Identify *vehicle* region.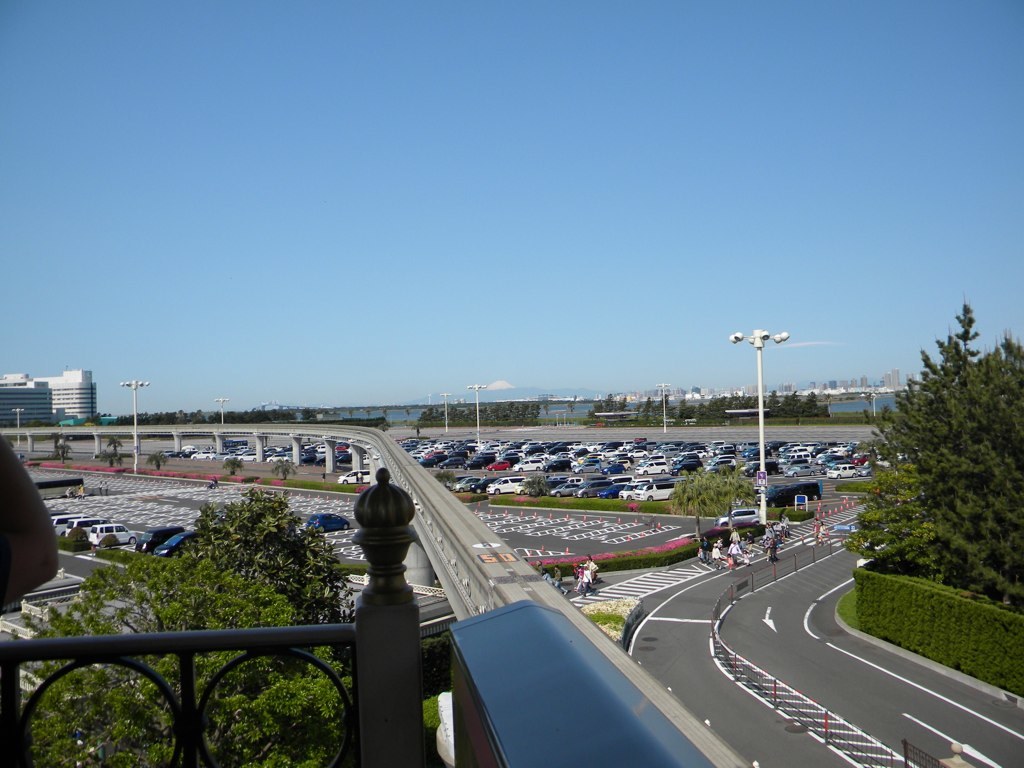
Region: [309,511,348,536].
